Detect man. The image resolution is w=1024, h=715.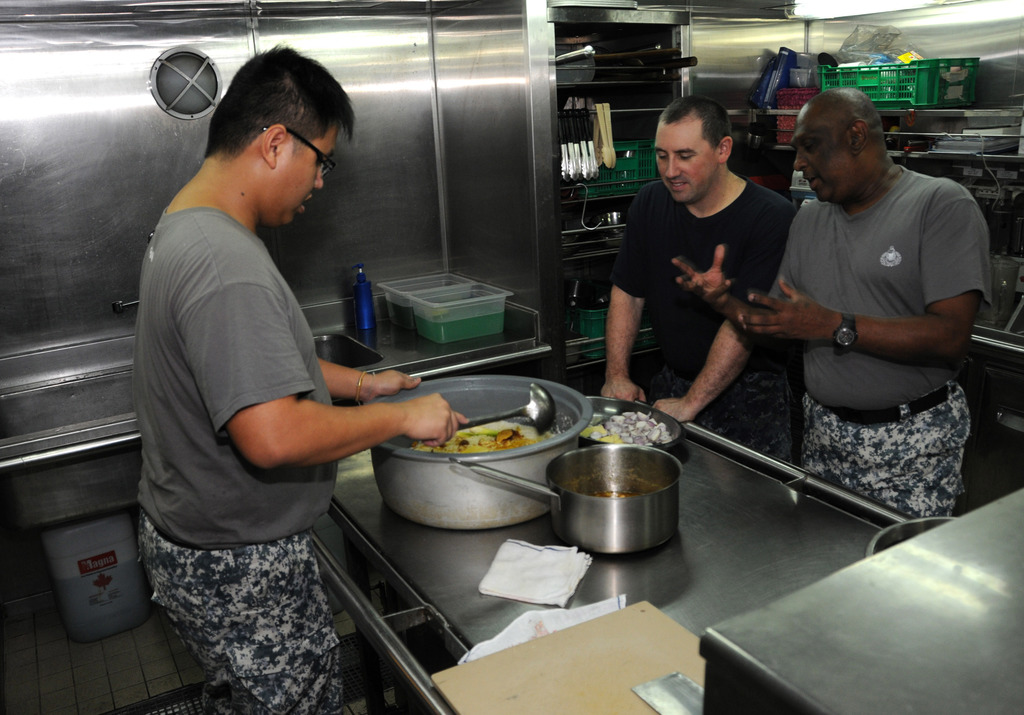
596:95:801:464.
